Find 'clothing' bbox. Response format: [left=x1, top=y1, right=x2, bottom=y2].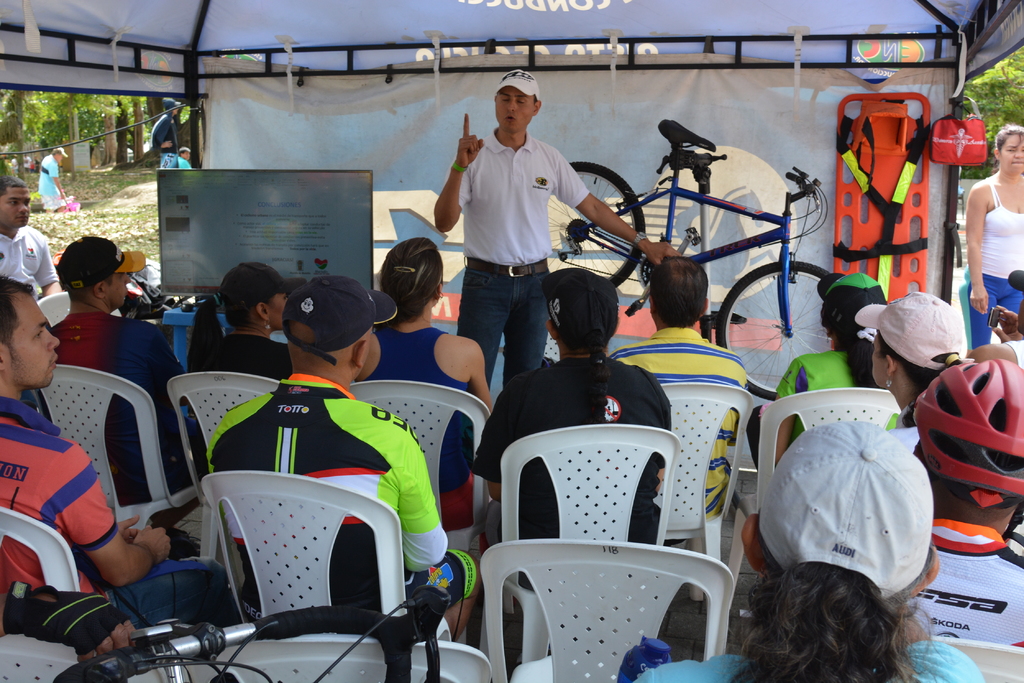
[left=0, top=397, right=237, bottom=639].
